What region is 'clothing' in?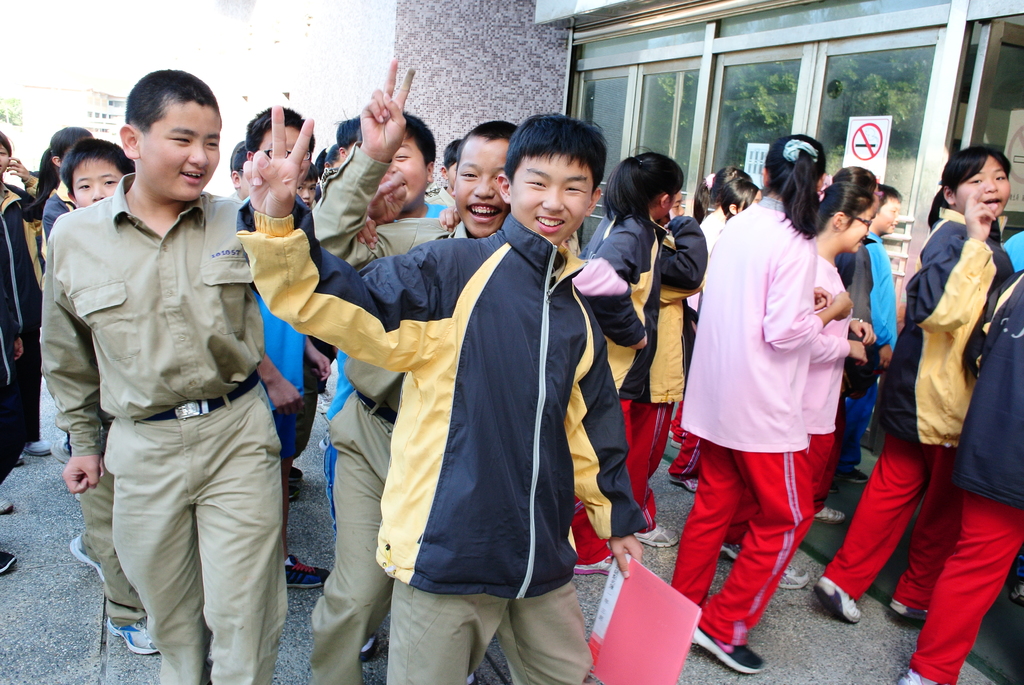
bbox=(233, 185, 333, 526).
